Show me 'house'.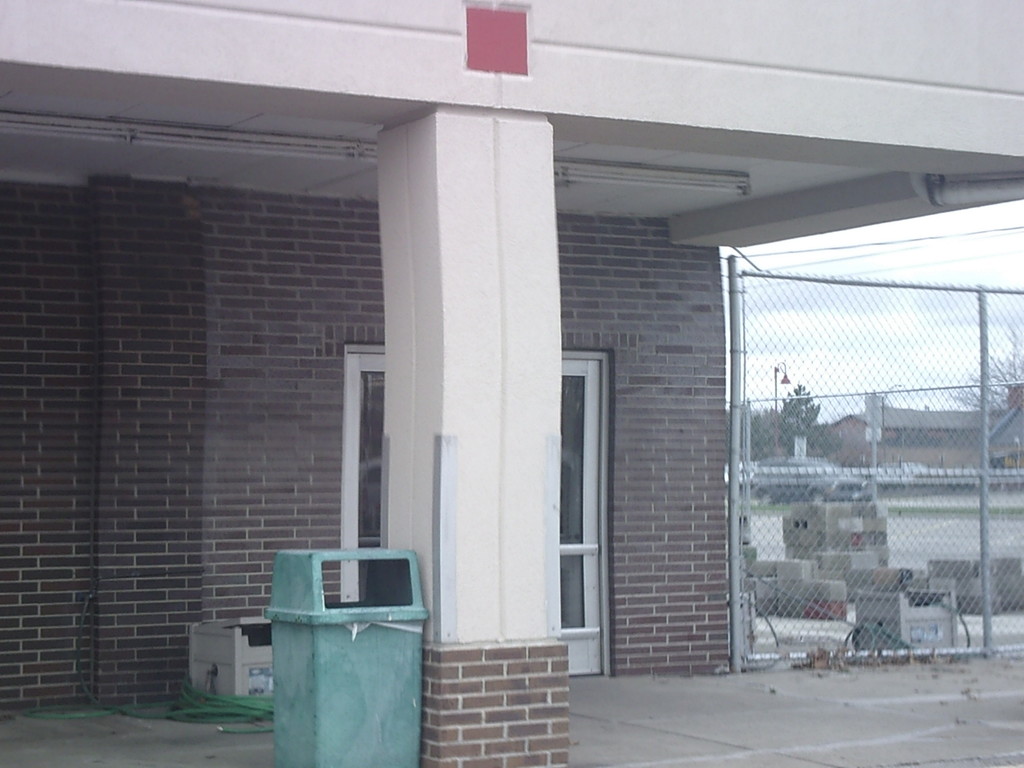
'house' is here: BBox(832, 383, 1023, 459).
